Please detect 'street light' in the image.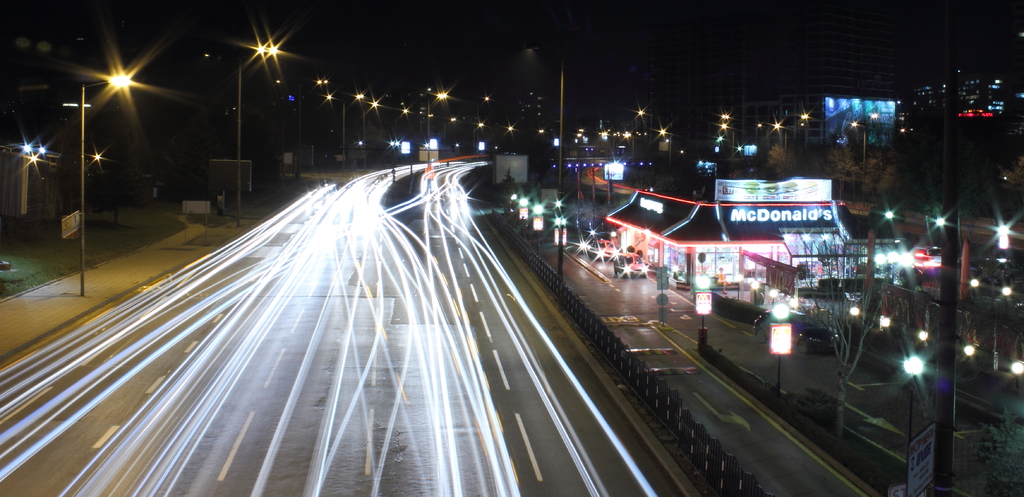
(967, 277, 989, 314).
